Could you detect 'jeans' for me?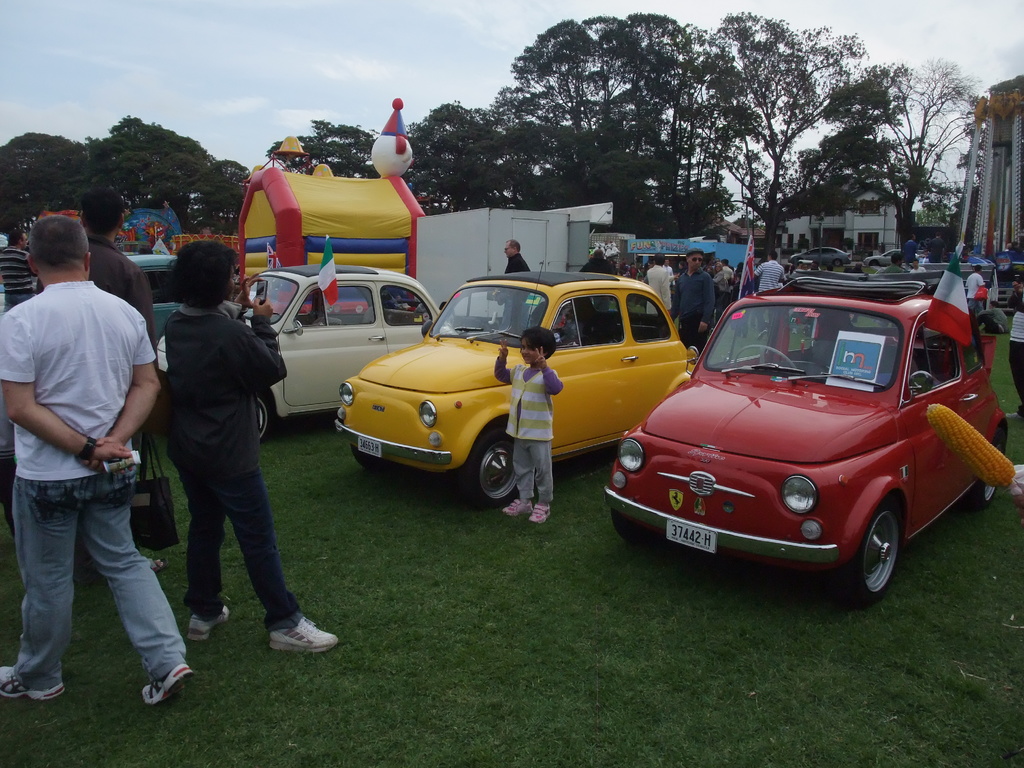
Detection result: BBox(17, 470, 174, 708).
